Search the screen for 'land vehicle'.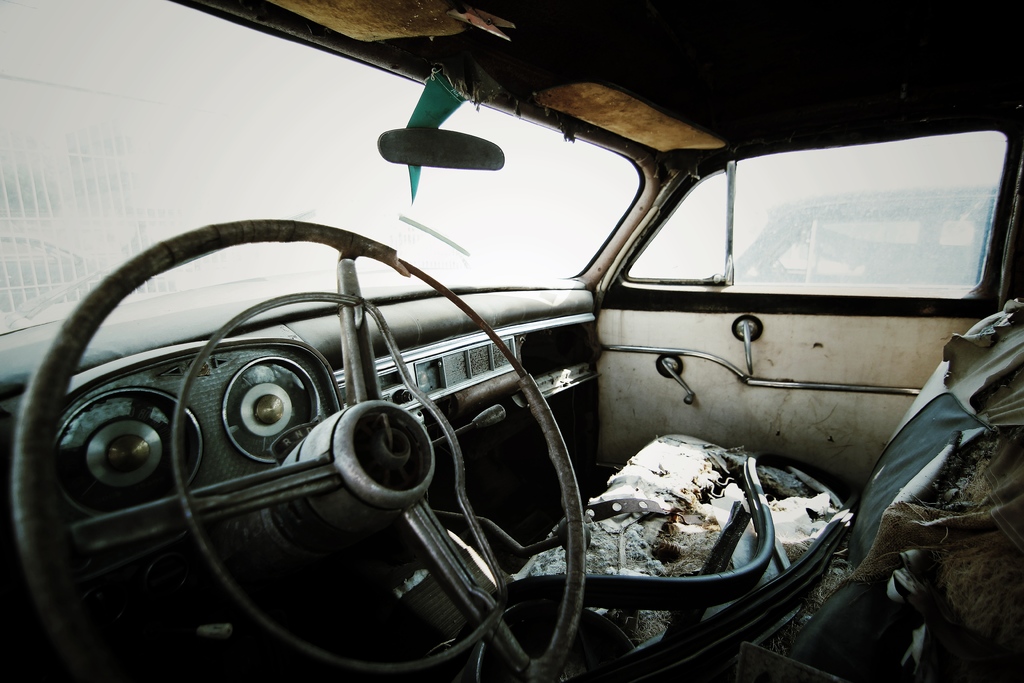
Found at x1=0, y1=70, x2=1023, y2=652.
